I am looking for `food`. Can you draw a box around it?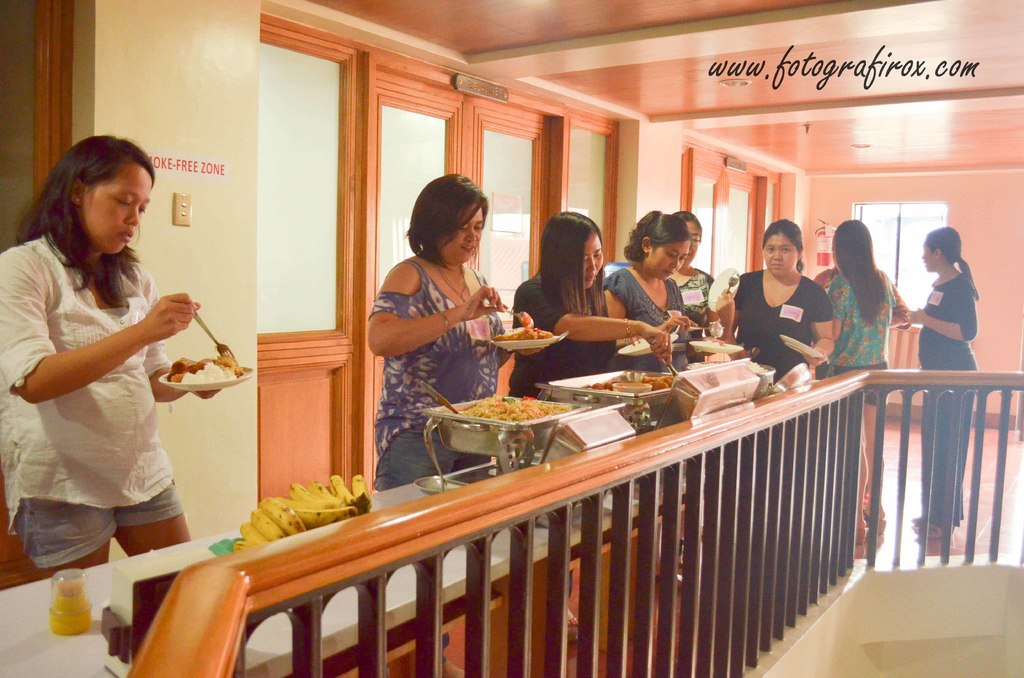
Sure, the bounding box is {"x1": 696, "y1": 335, "x2": 753, "y2": 348}.
